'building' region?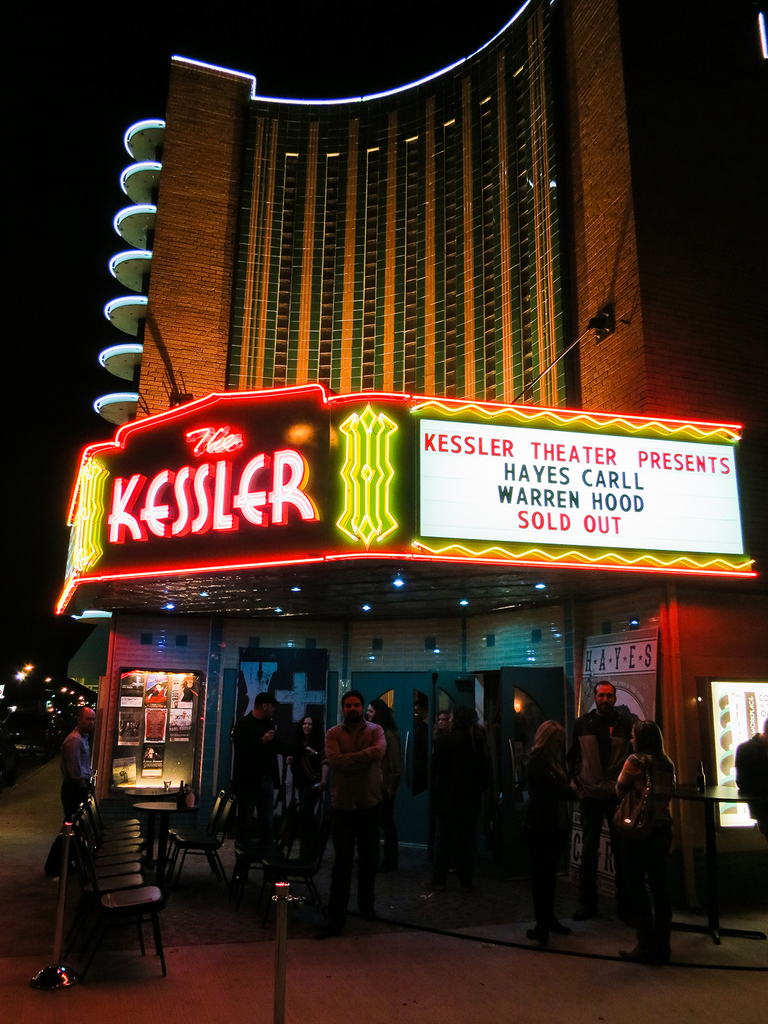
rect(54, 0, 767, 906)
